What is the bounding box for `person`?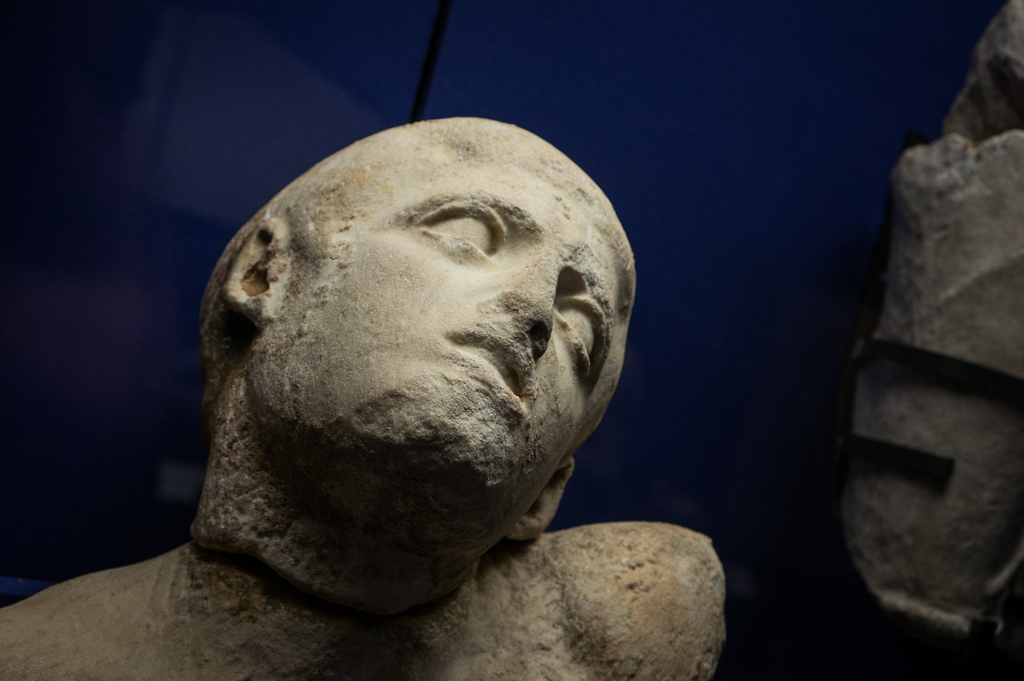
rect(83, 80, 723, 680).
